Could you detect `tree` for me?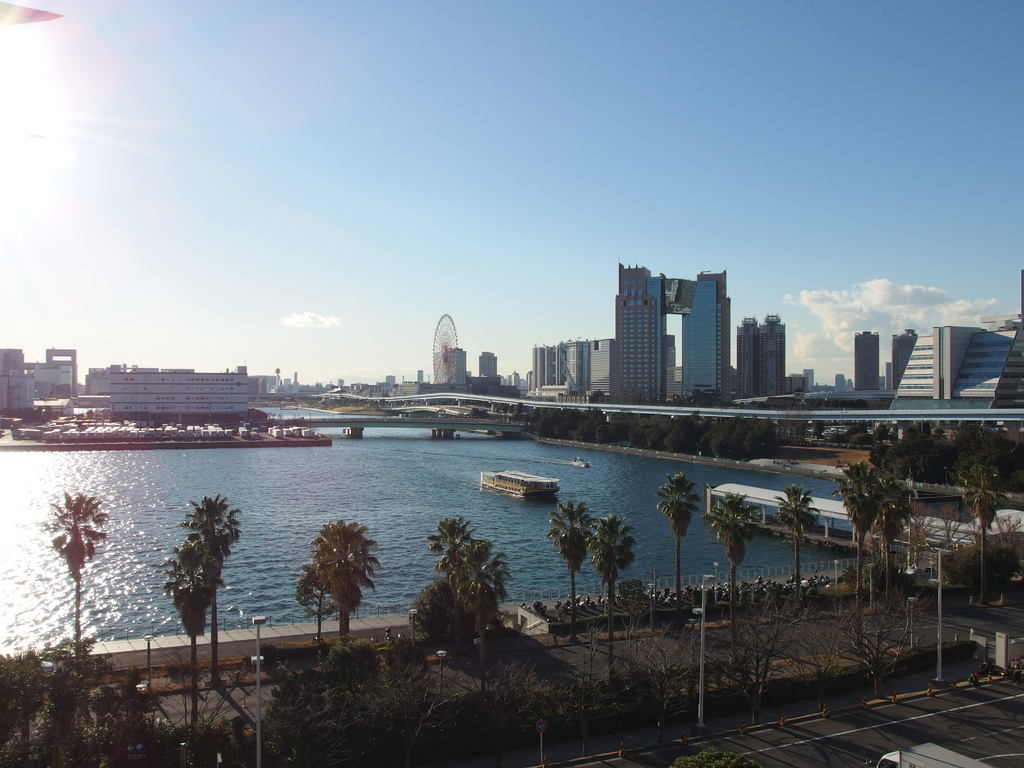
Detection result: box=[545, 492, 600, 652].
